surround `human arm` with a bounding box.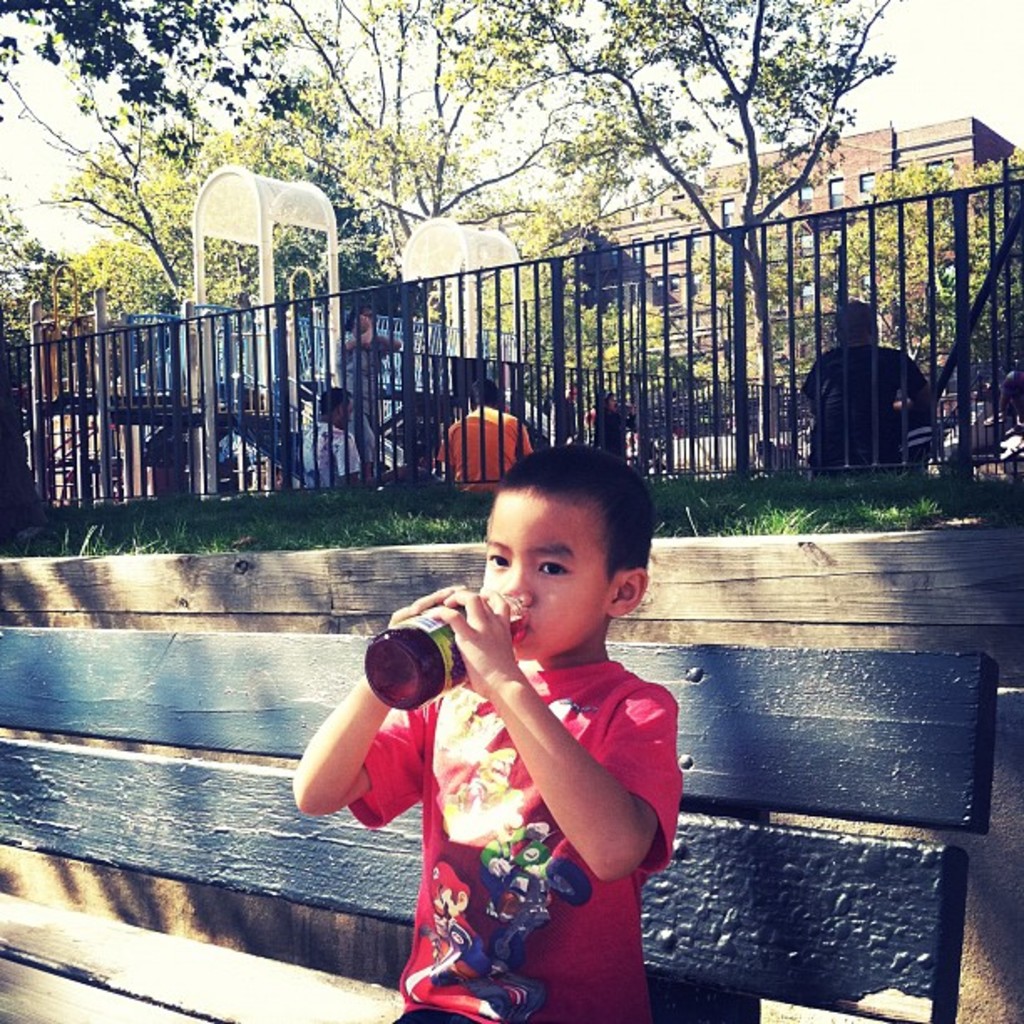
756 360 837 415.
